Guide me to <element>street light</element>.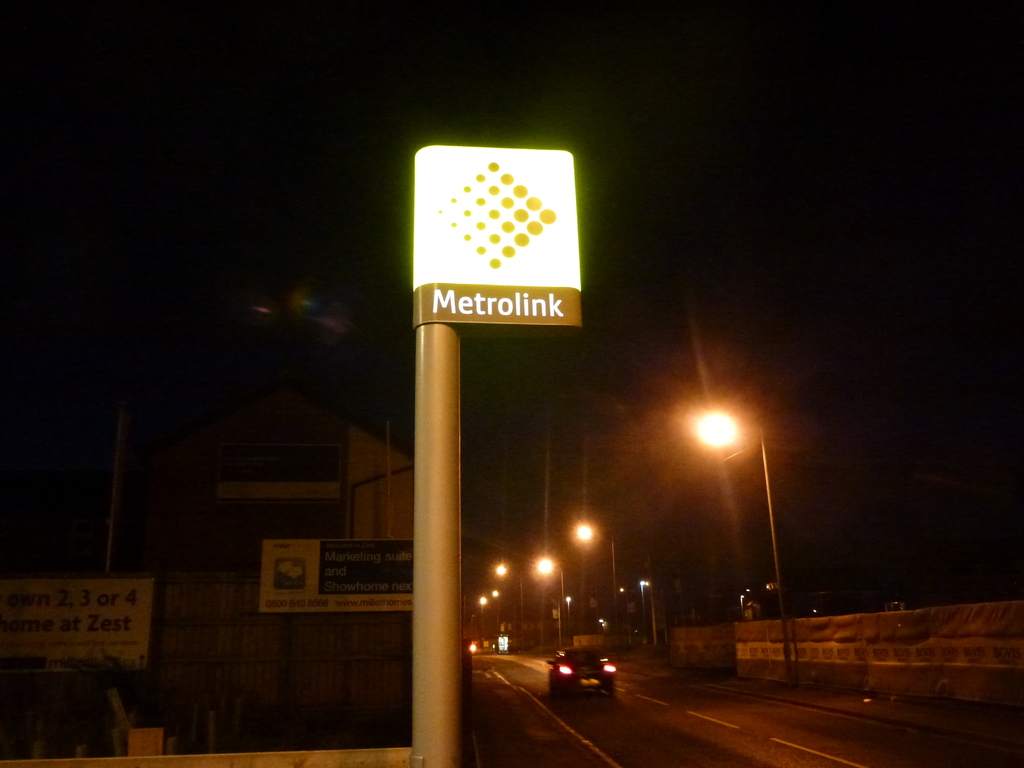
Guidance: x1=488 y1=583 x2=504 y2=627.
